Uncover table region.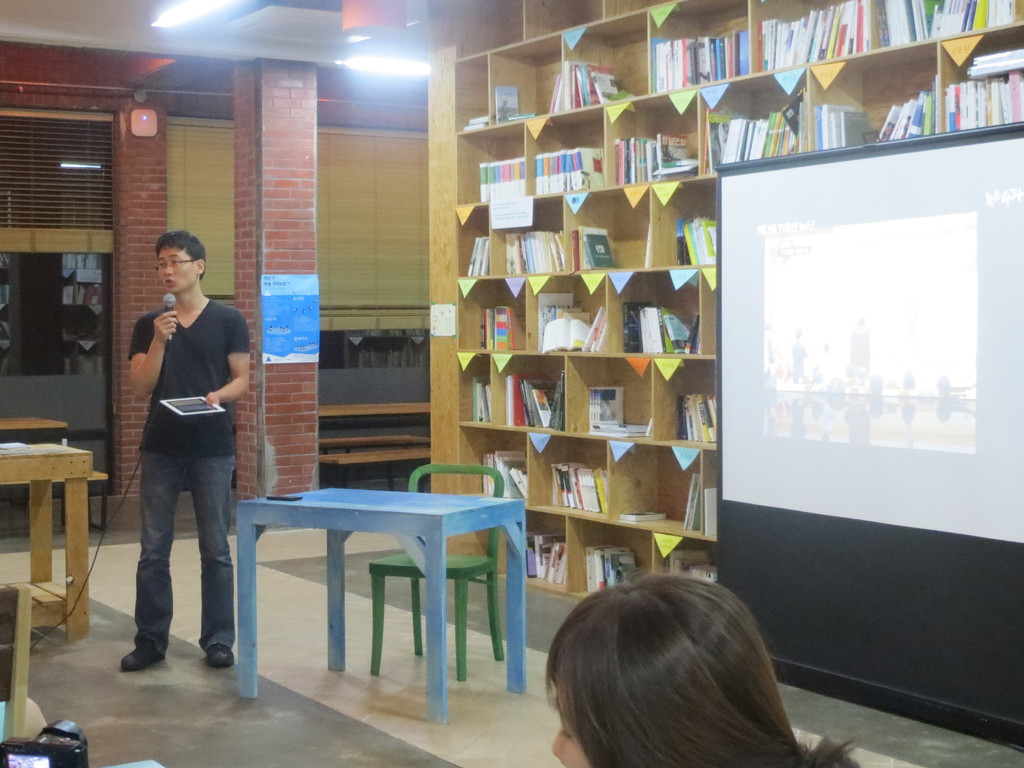
Uncovered: rect(0, 420, 115, 659).
